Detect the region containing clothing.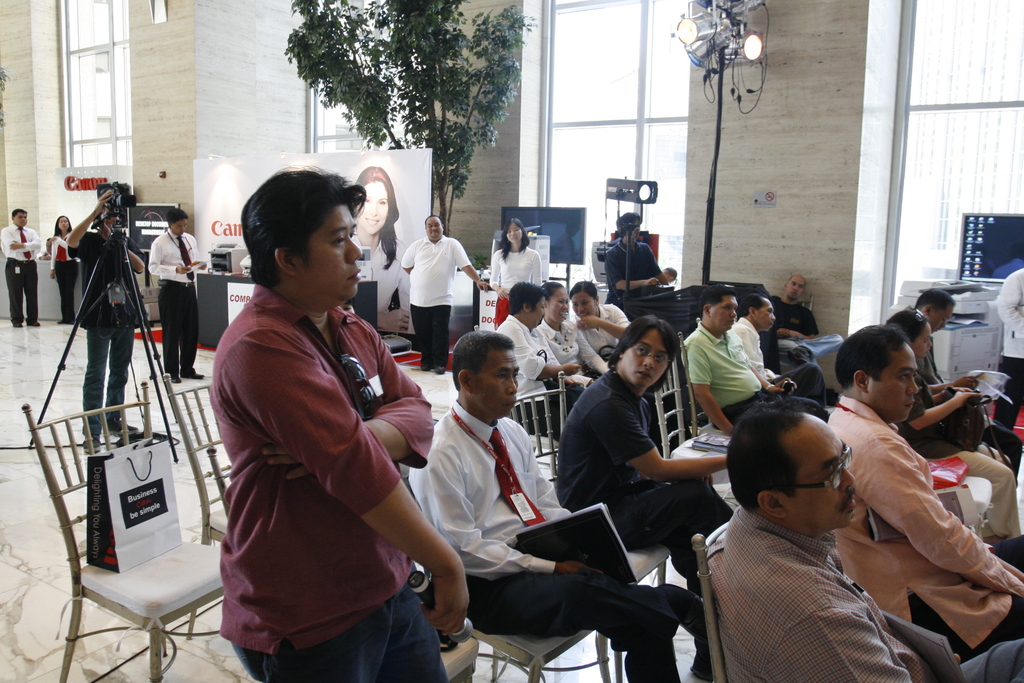
x1=681, y1=318, x2=826, y2=423.
